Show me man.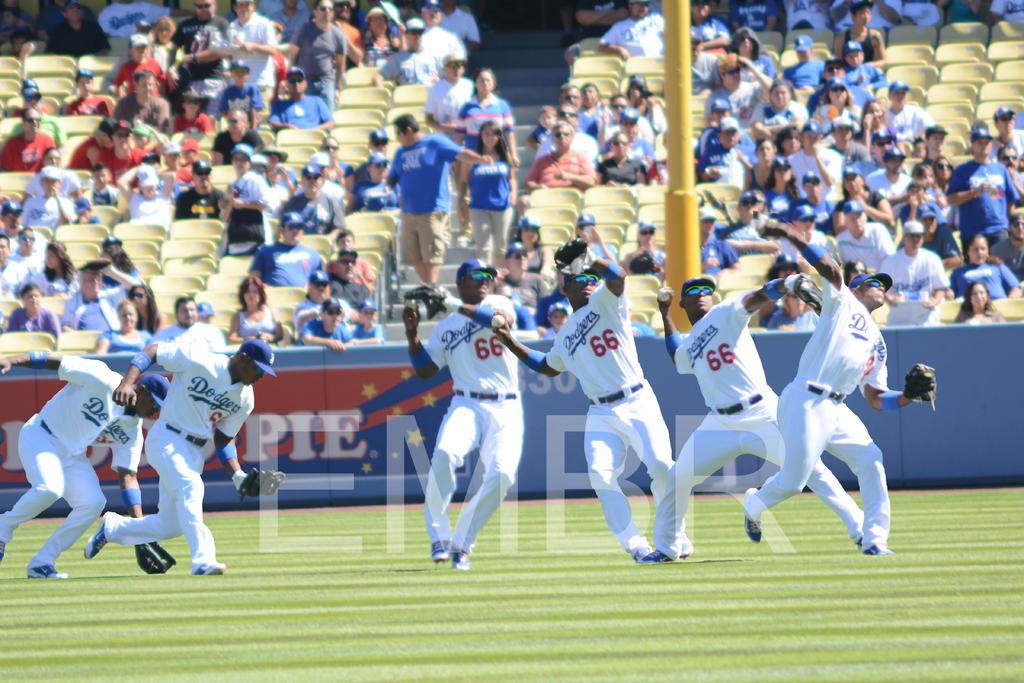
man is here: [x1=632, y1=277, x2=883, y2=557].
